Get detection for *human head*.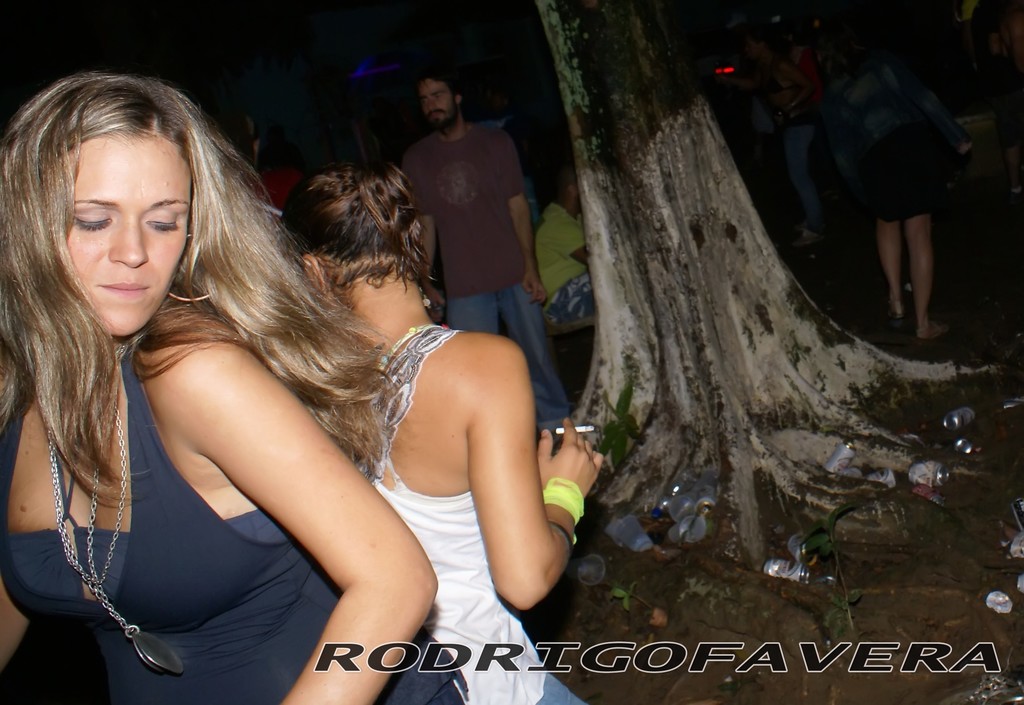
Detection: 417:76:465:132.
